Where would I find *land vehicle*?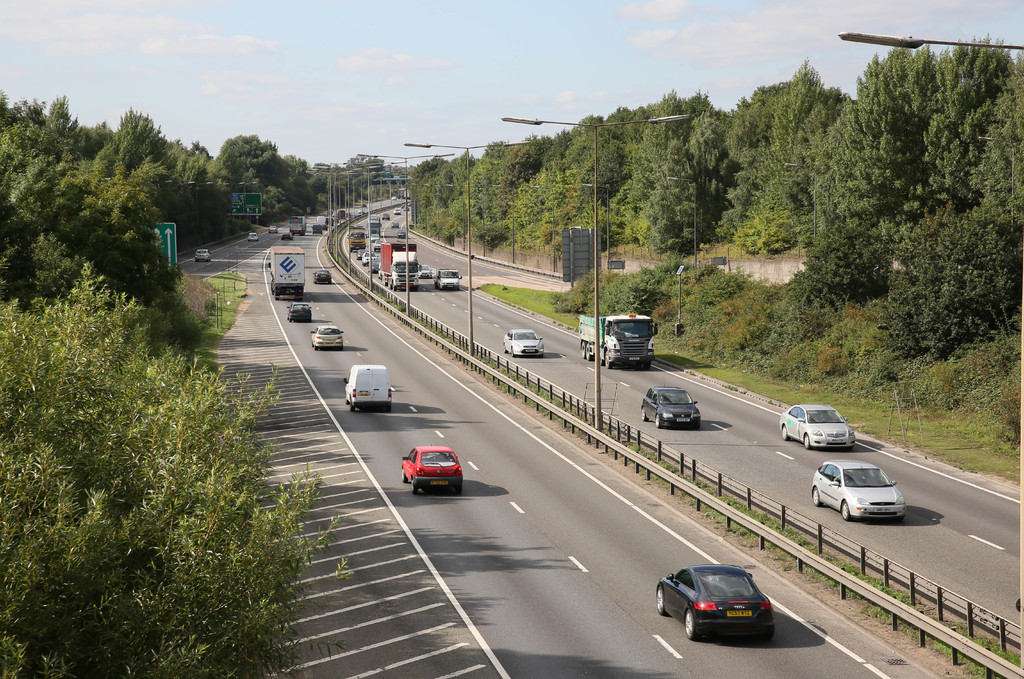
At bbox=(342, 363, 396, 413).
